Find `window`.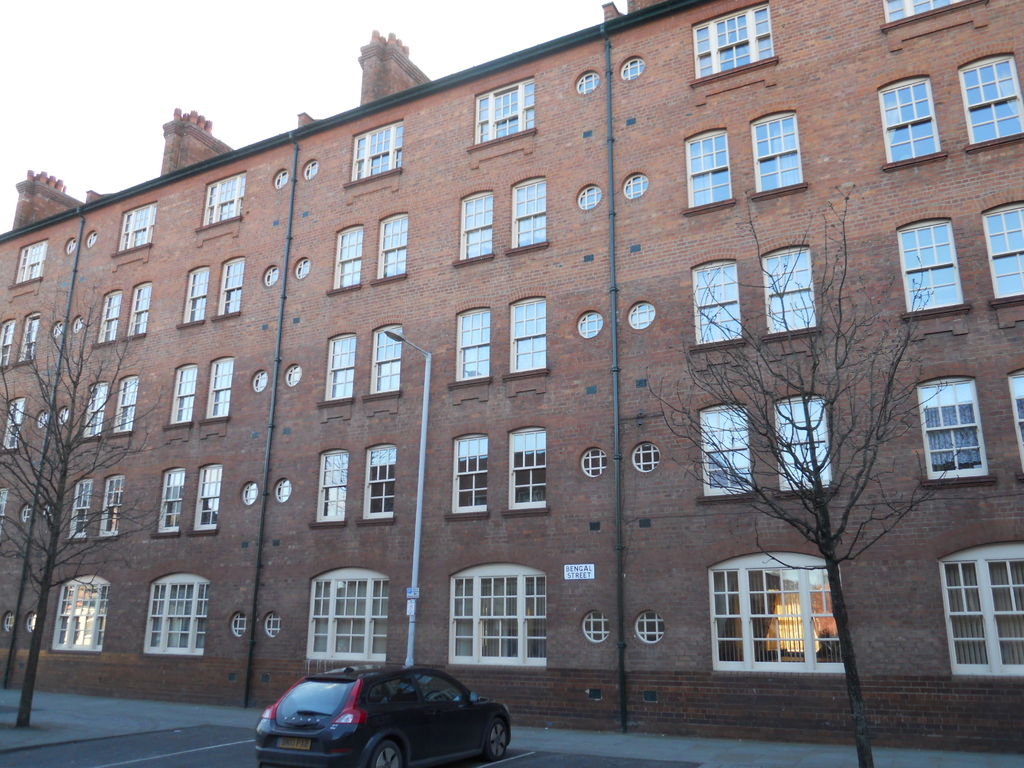
select_region(694, 1, 783, 83).
